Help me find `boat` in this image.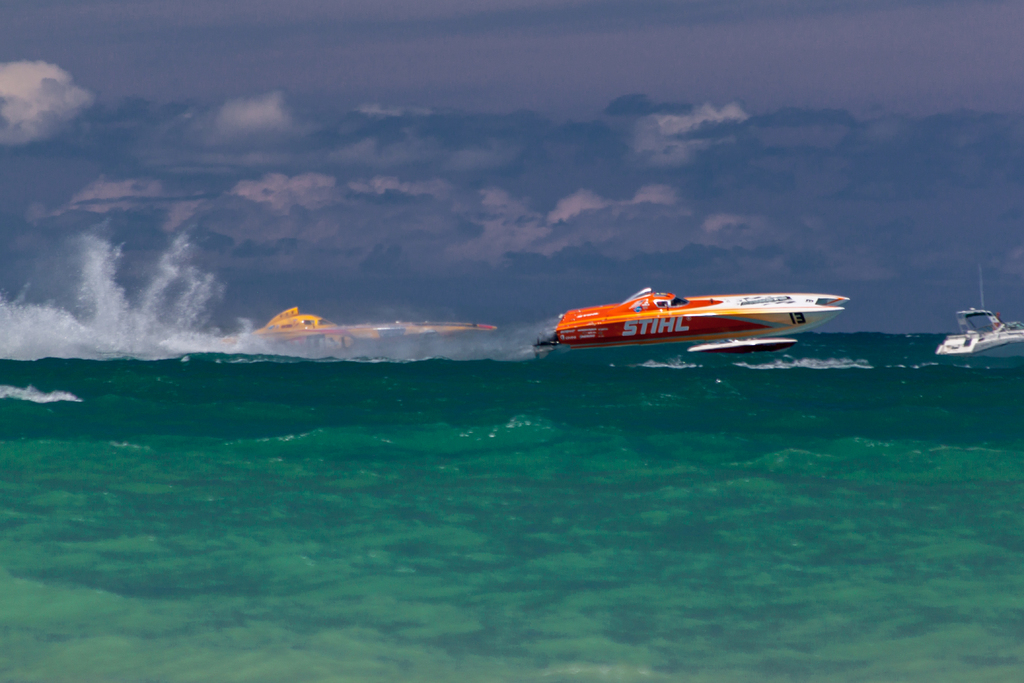
Found it: bbox=(238, 308, 502, 360).
